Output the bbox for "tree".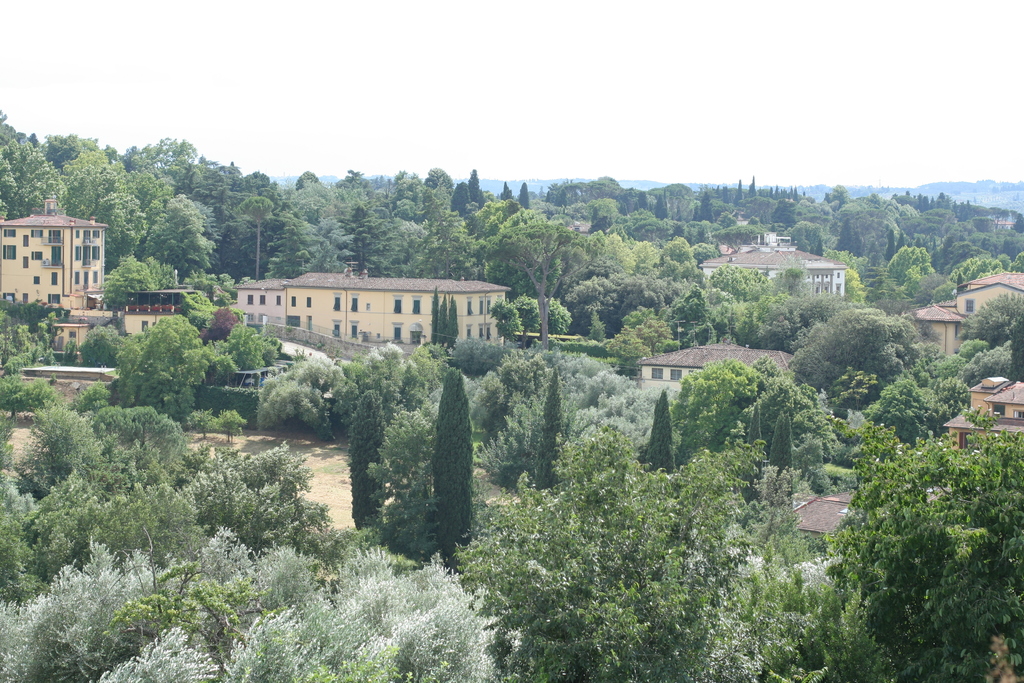
region(543, 174, 627, 210).
